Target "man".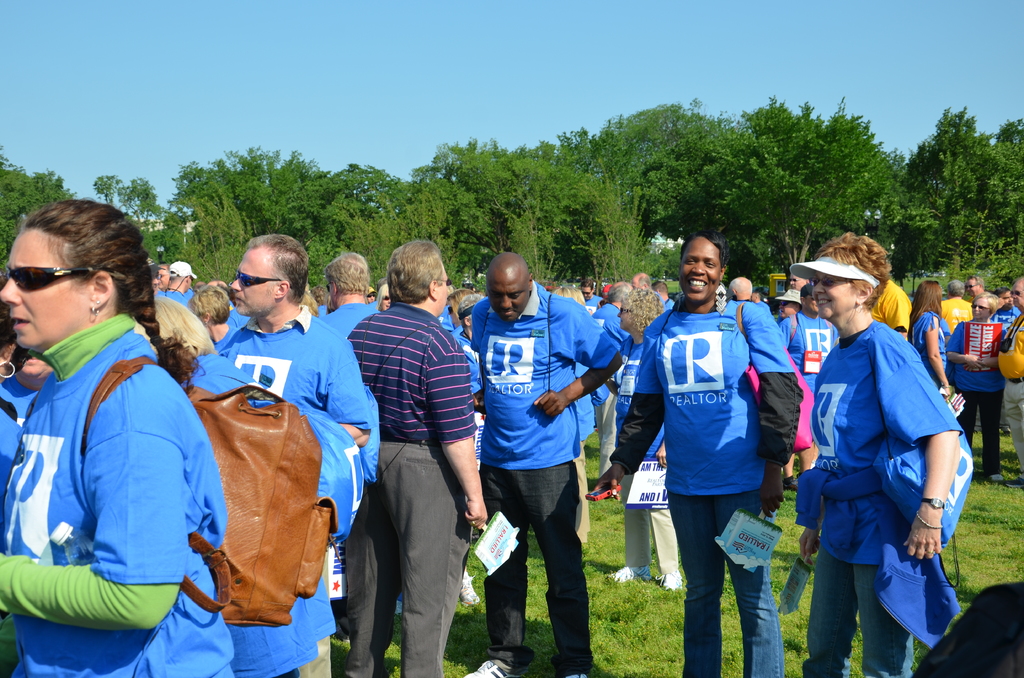
Target region: x1=220, y1=231, x2=372, y2=447.
